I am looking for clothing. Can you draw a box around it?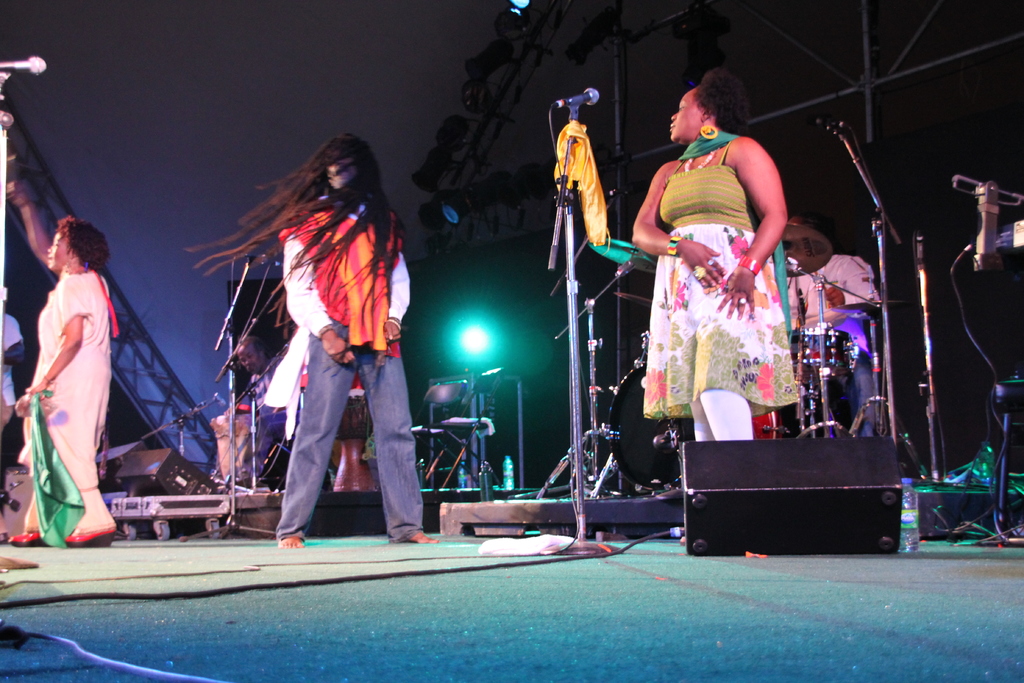
Sure, the bounding box is <bbox>13, 263, 124, 537</bbox>.
